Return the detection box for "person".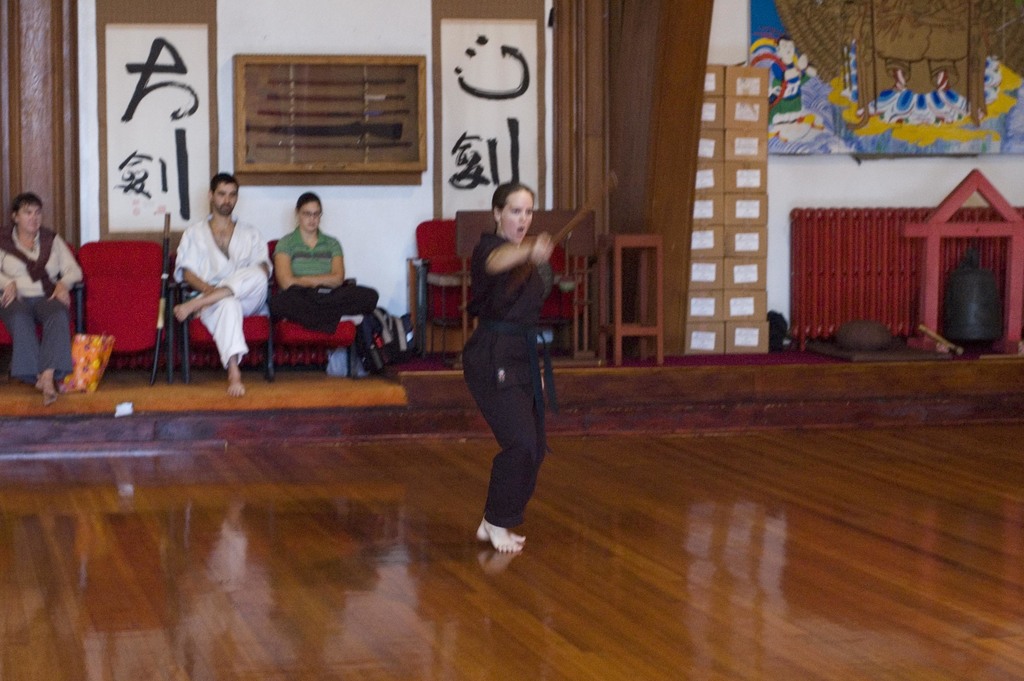
467:174:565:566.
